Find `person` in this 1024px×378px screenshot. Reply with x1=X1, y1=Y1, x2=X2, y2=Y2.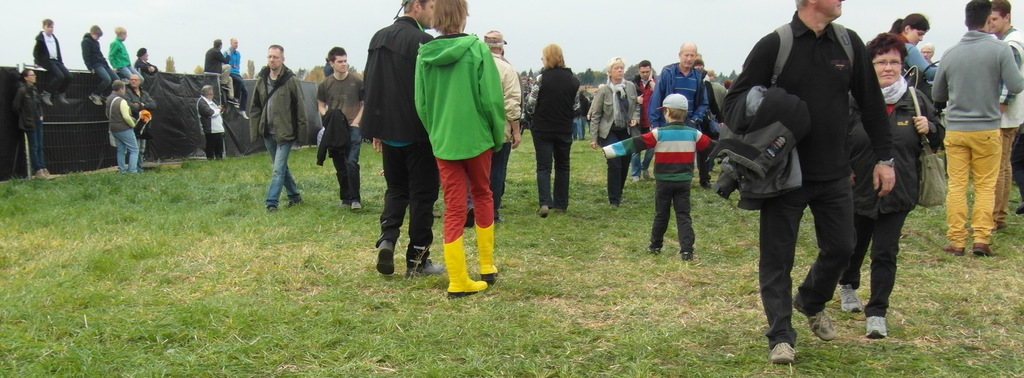
x1=106, y1=28, x2=138, y2=83.
